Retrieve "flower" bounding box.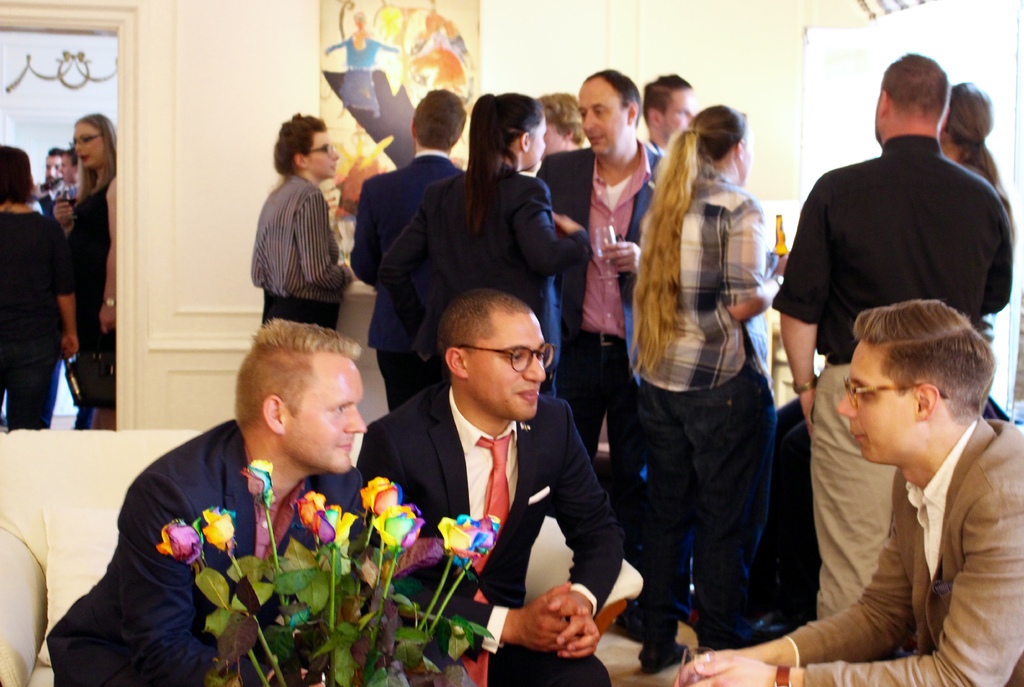
Bounding box: pyautogui.locateOnScreen(364, 503, 426, 545).
